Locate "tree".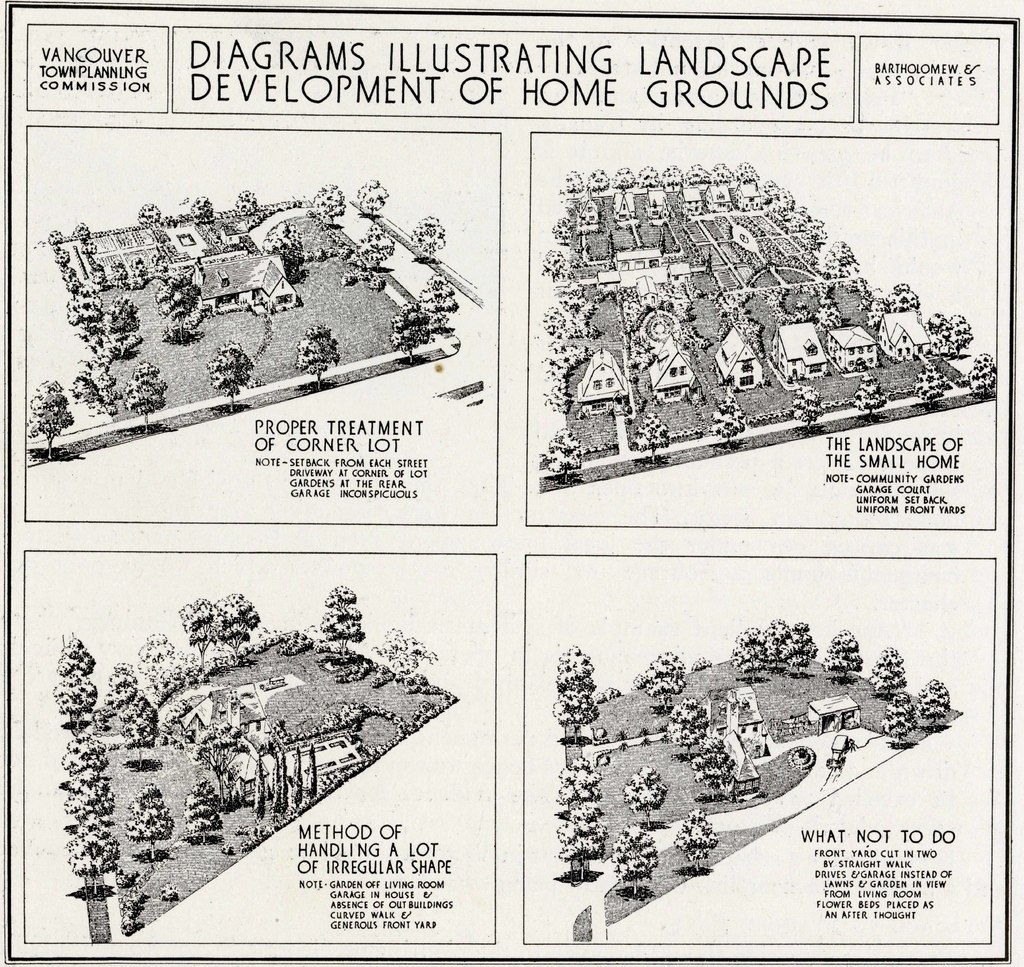
Bounding box: [183, 779, 224, 846].
